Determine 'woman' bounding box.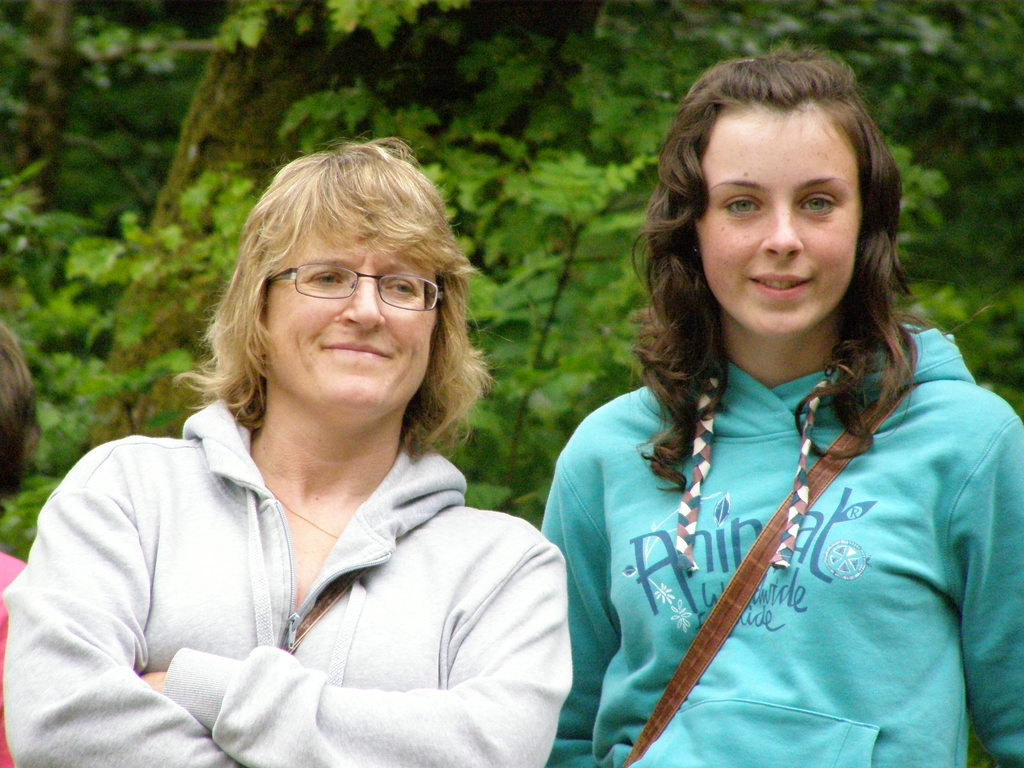
Determined: crop(26, 145, 605, 767).
